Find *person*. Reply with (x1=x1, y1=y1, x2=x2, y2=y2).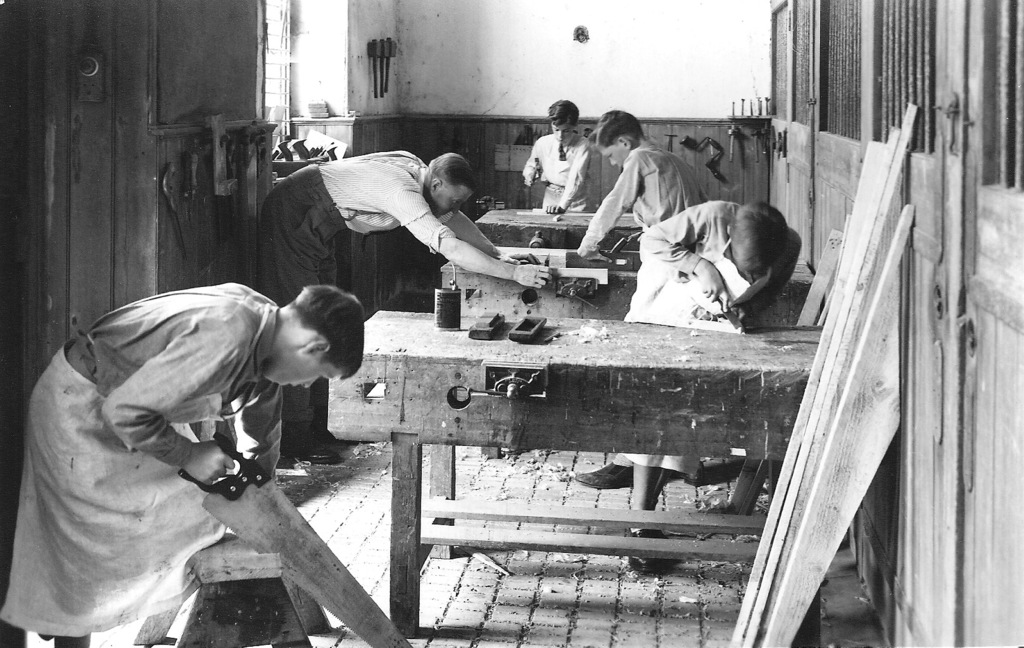
(x1=38, y1=289, x2=339, y2=637).
